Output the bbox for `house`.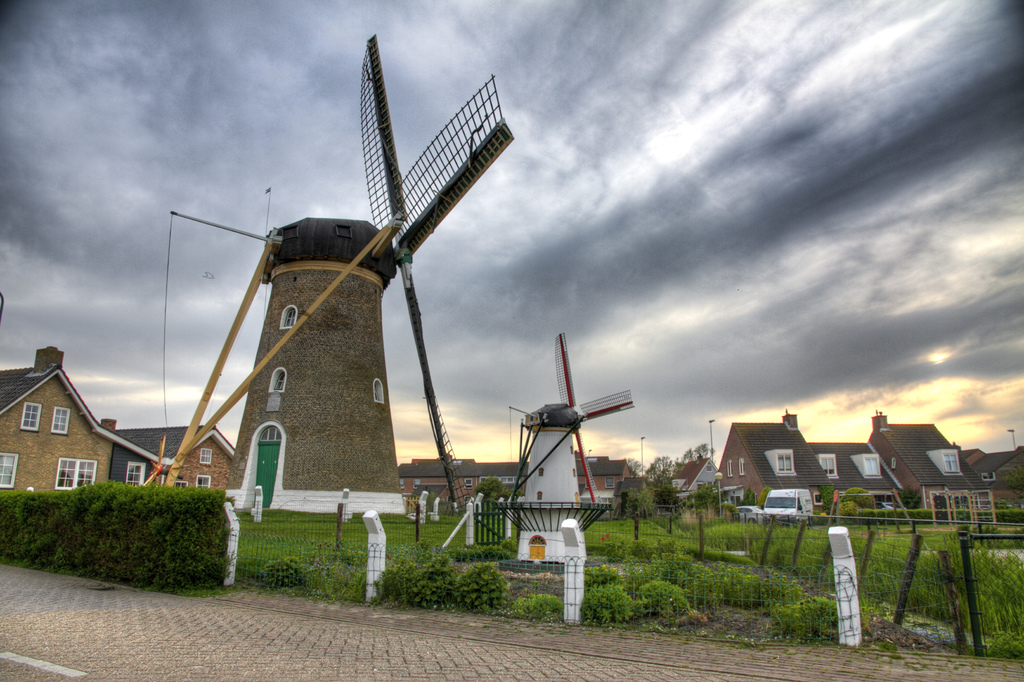
bbox(110, 420, 233, 496).
